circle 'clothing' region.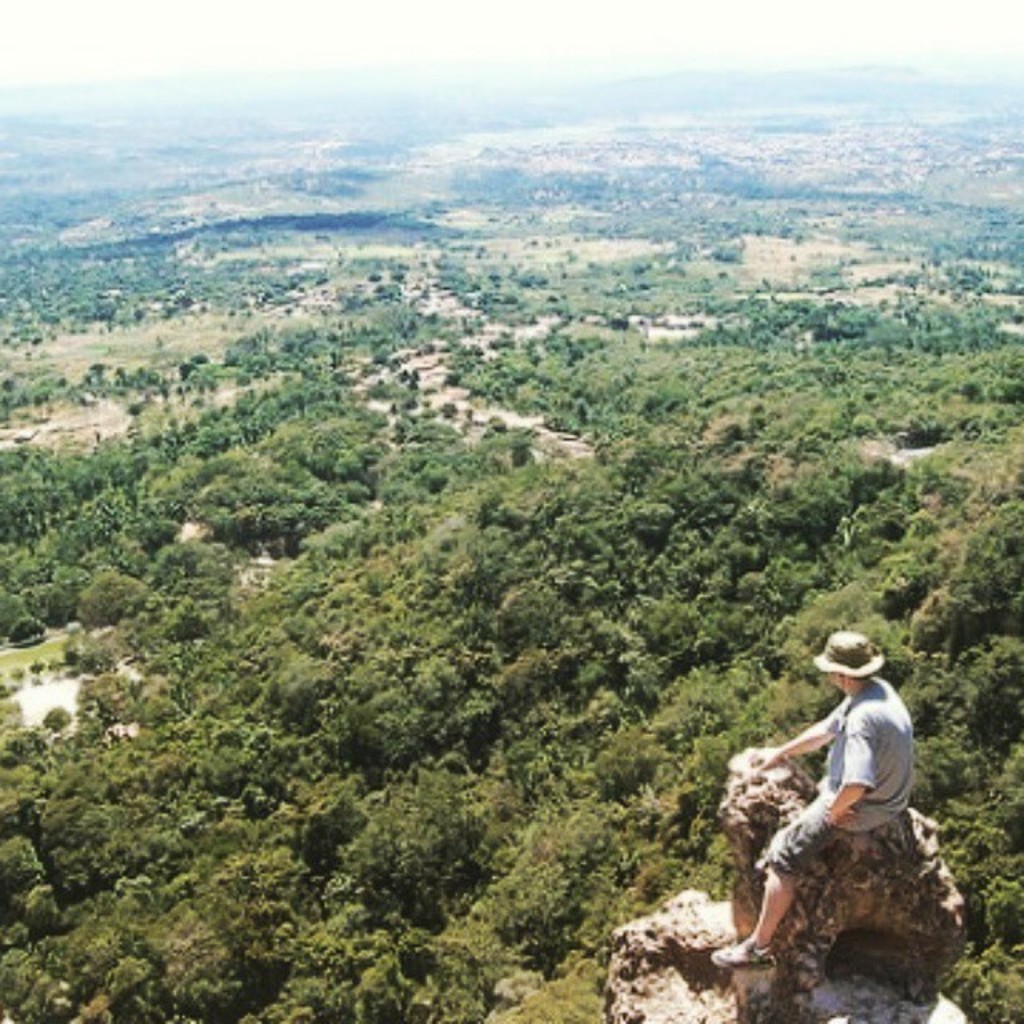
Region: {"left": 755, "top": 677, "right": 912, "bottom": 878}.
